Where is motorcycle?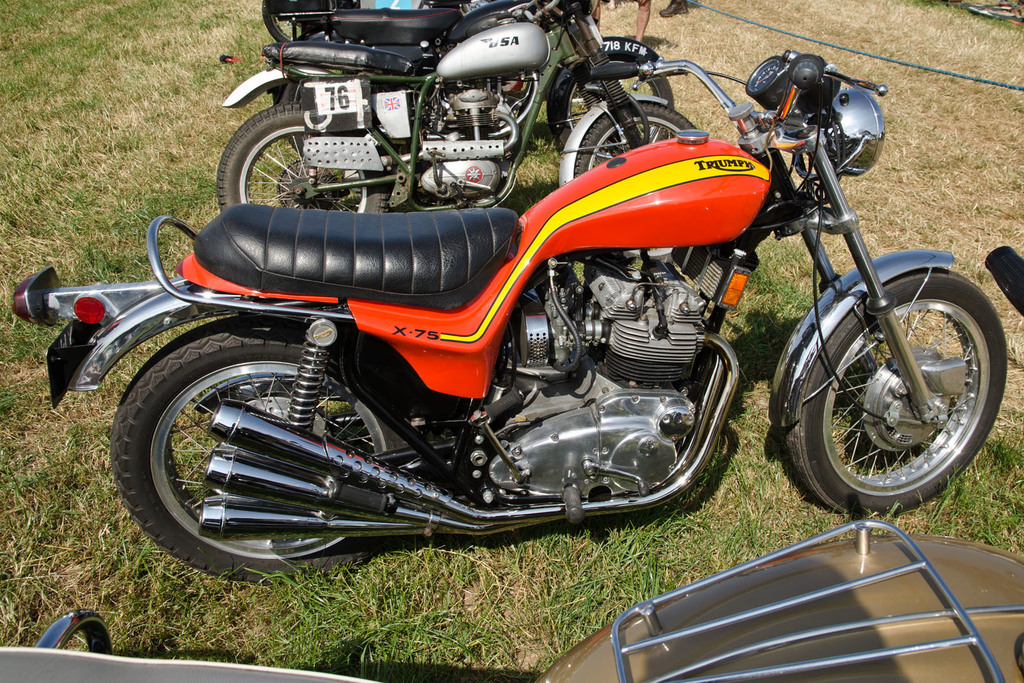
(x1=263, y1=0, x2=669, y2=156).
